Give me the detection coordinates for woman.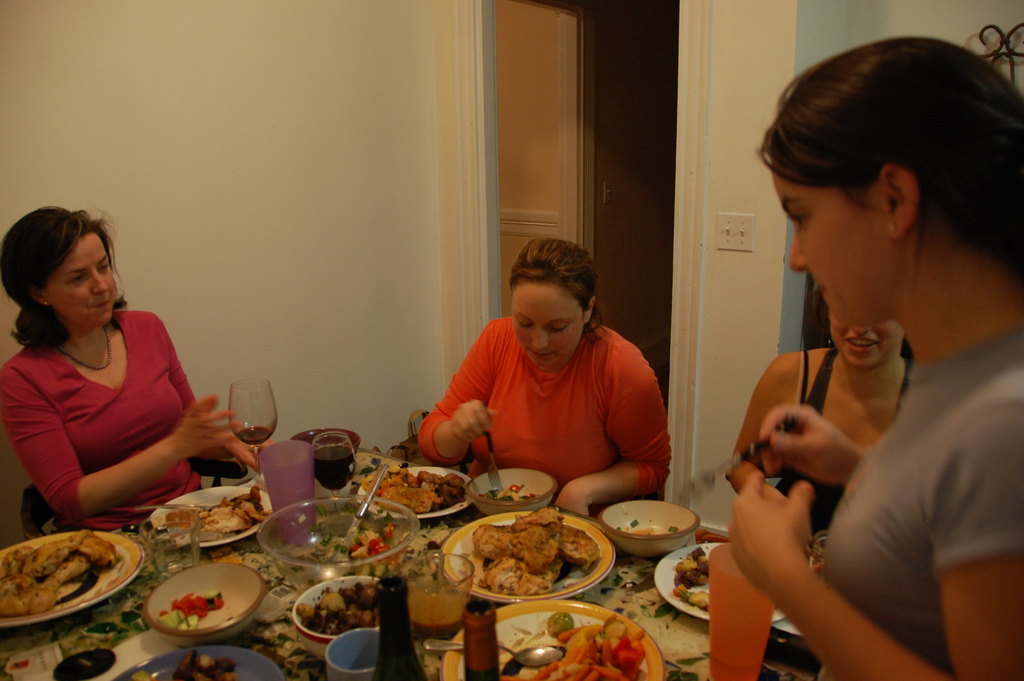
0/206/275/539.
